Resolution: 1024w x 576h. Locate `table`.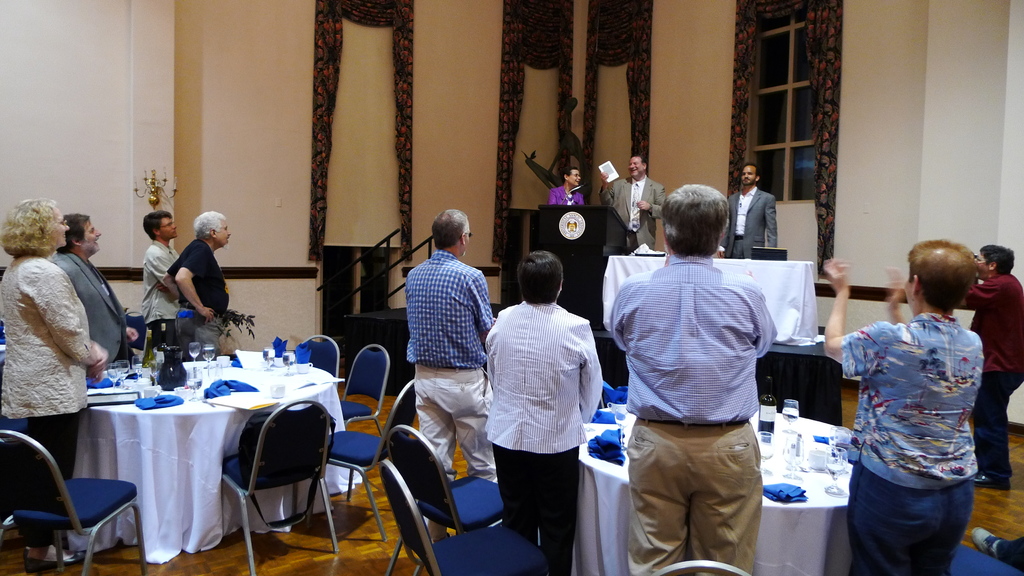
[x1=602, y1=252, x2=831, y2=345].
